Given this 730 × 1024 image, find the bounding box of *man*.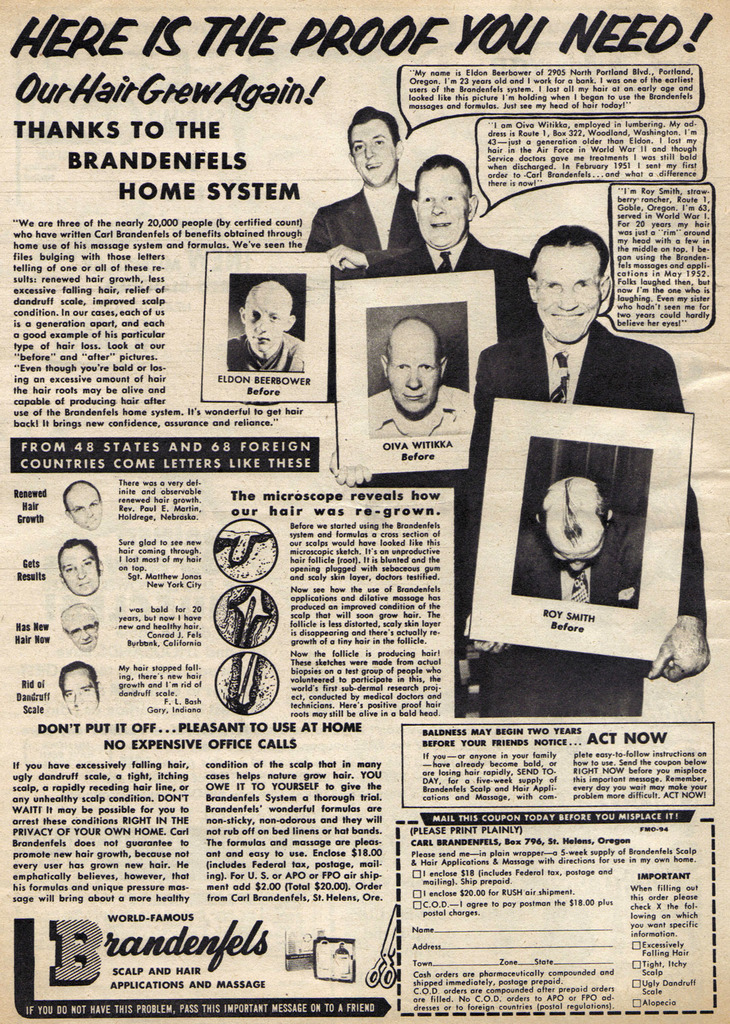
box(228, 280, 314, 378).
